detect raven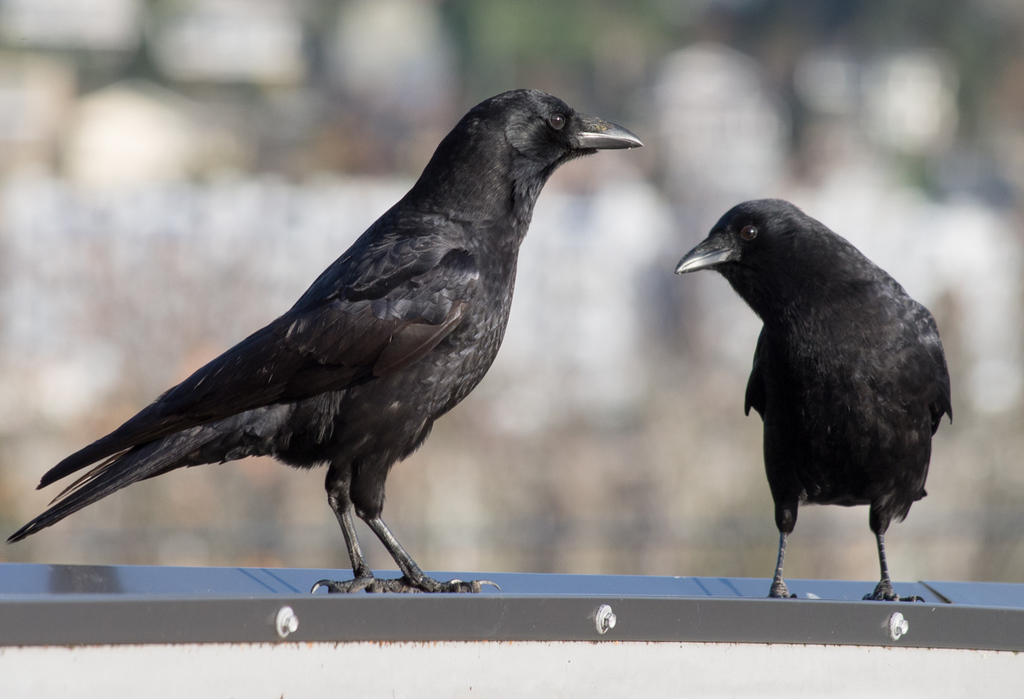
locate(9, 89, 641, 593)
